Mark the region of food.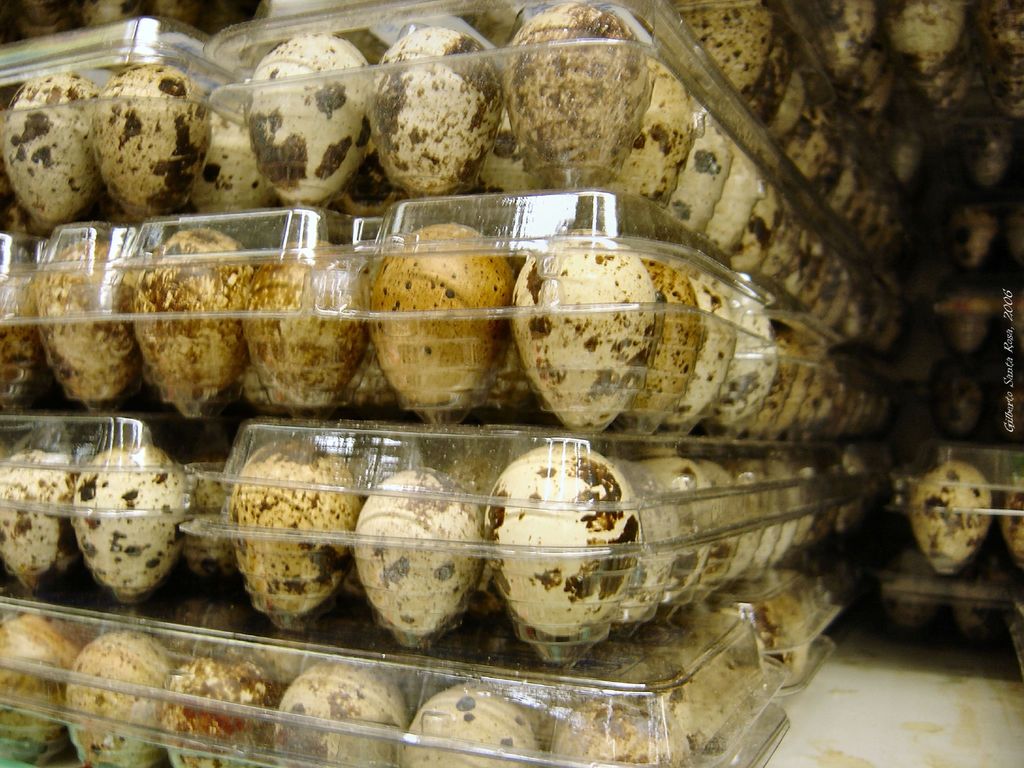
Region: 784/108/831/177.
